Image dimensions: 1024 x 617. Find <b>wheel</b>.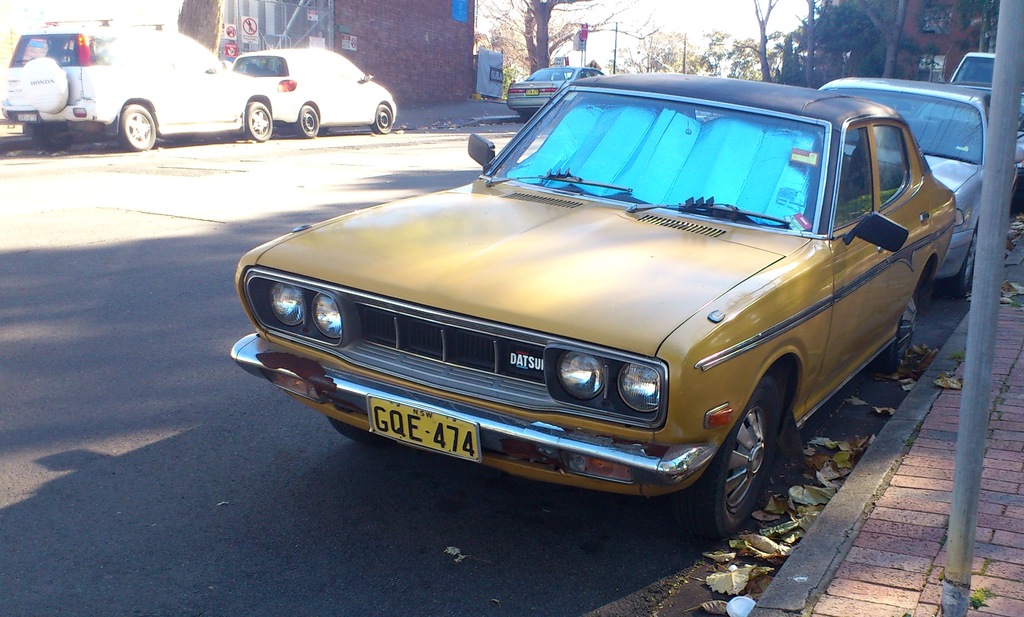
{"x1": 103, "y1": 100, "x2": 157, "y2": 152}.
